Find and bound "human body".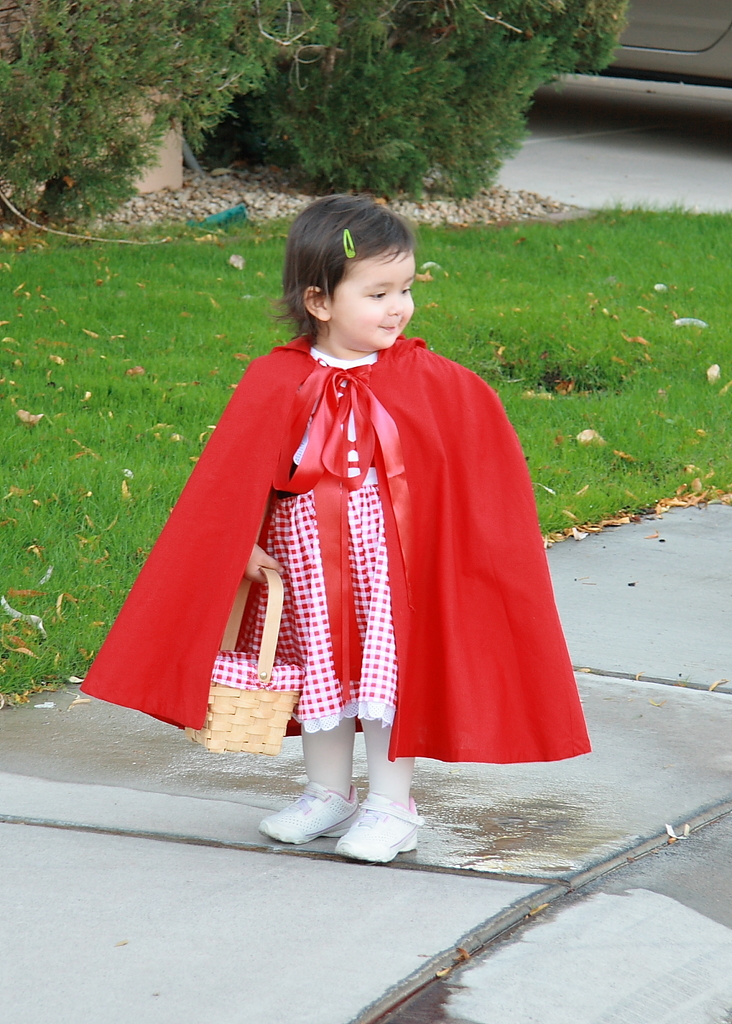
Bound: [212,202,522,864].
